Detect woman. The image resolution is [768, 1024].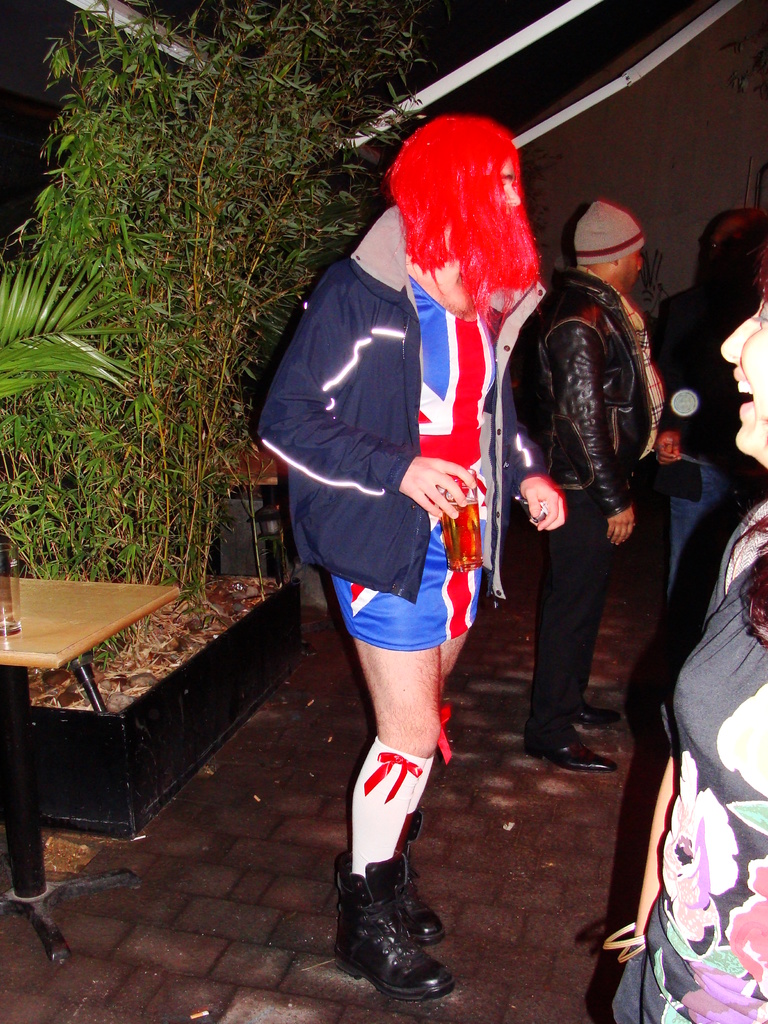
{"x1": 662, "y1": 211, "x2": 748, "y2": 595}.
